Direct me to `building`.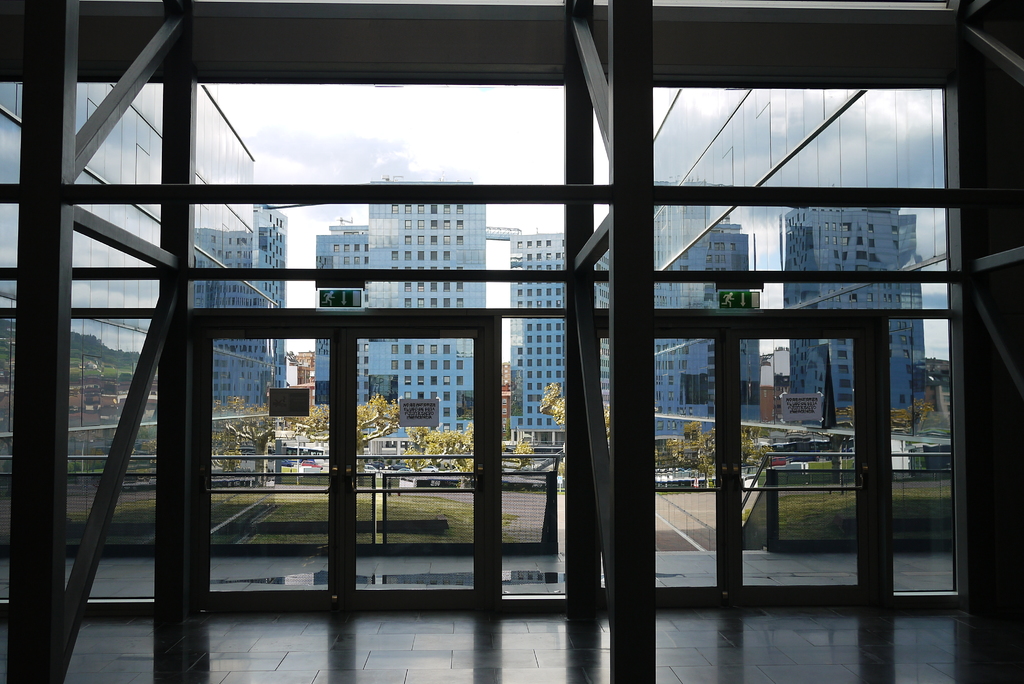
Direction: 314,228,368,401.
